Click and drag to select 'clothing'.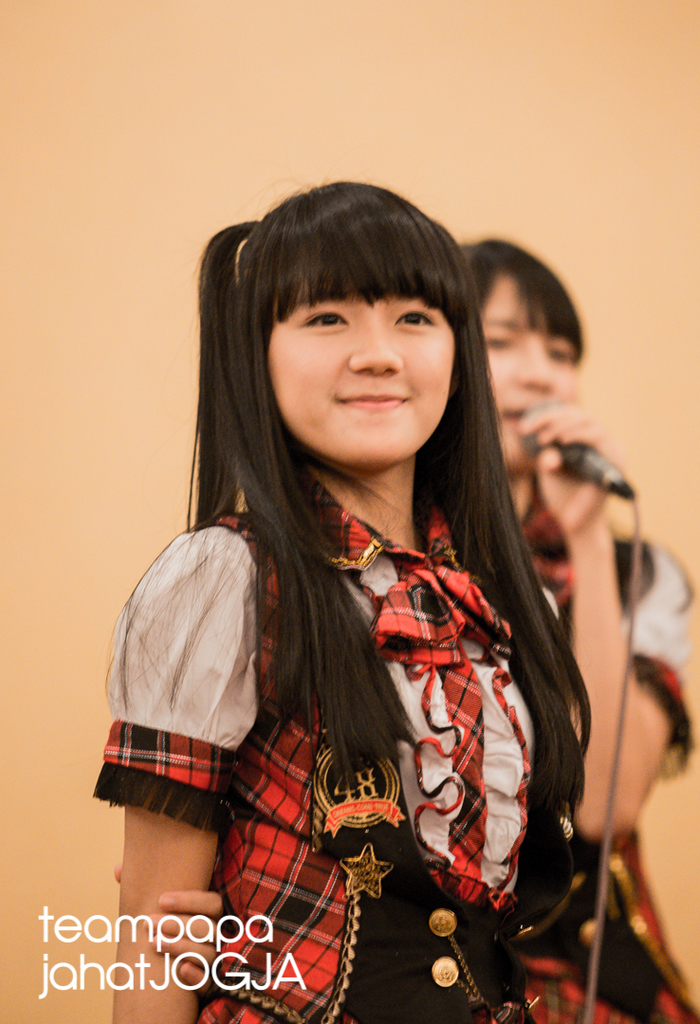
Selection: 528,506,690,1022.
